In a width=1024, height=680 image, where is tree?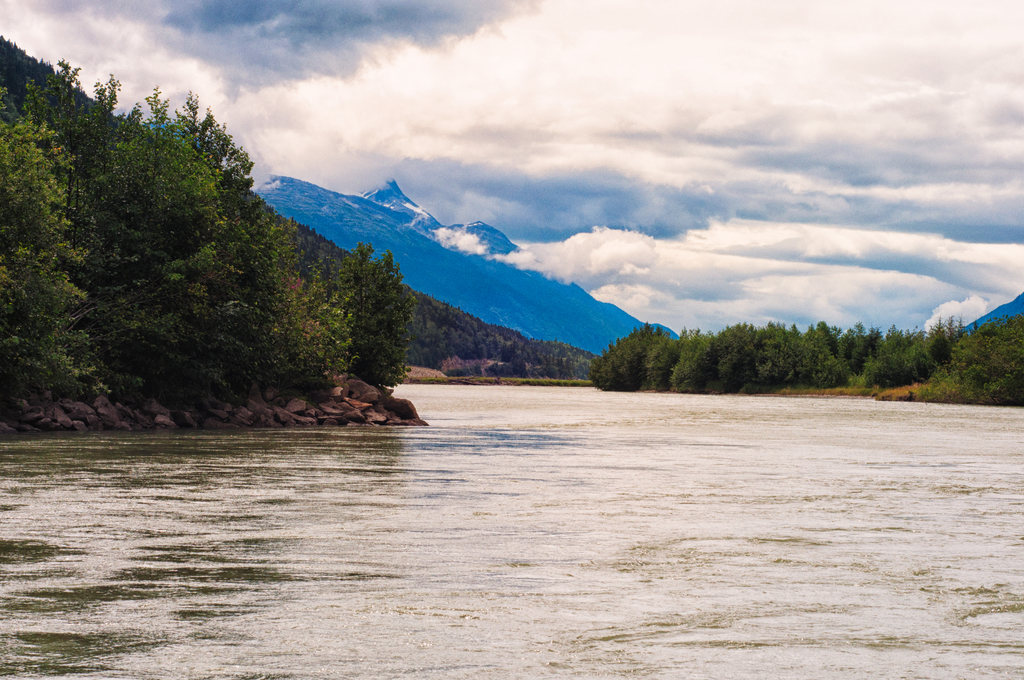
{"x1": 589, "y1": 318, "x2": 648, "y2": 398}.
